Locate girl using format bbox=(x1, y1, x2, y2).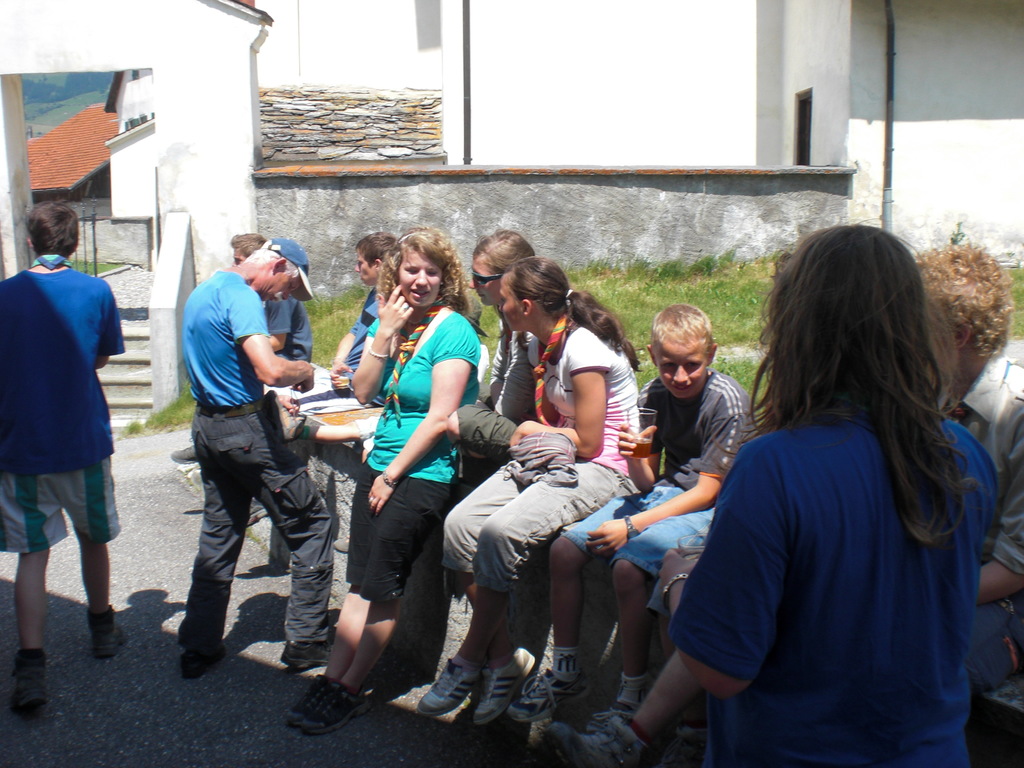
bbox=(658, 221, 1001, 767).
